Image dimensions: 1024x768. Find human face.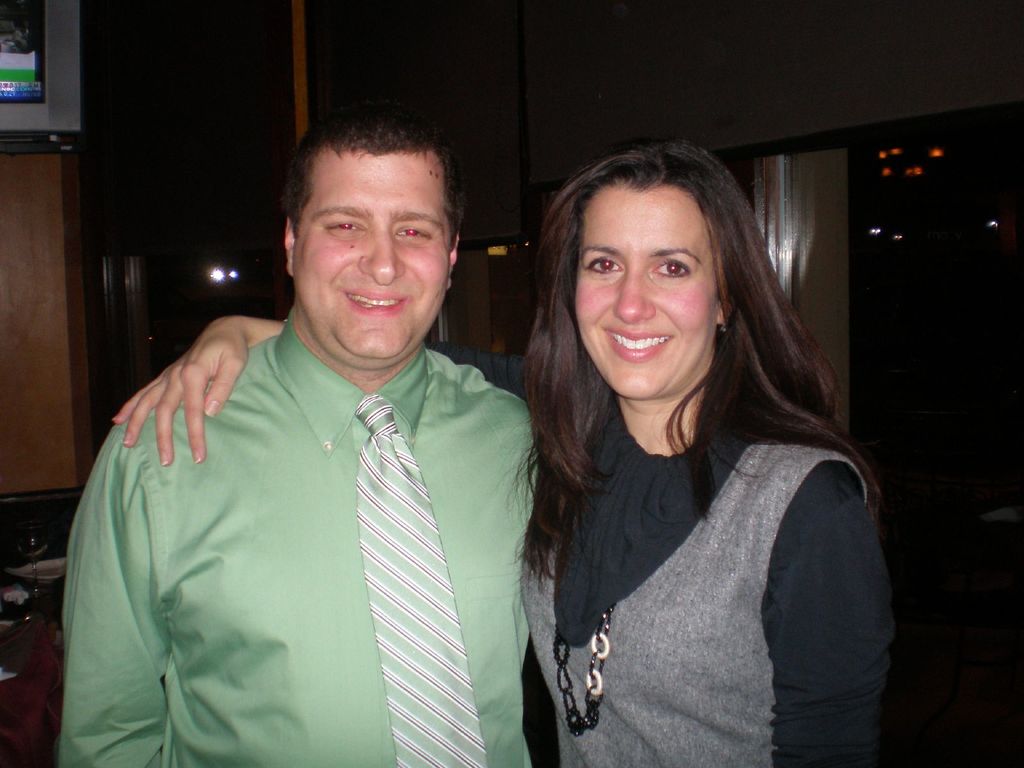
box(570, 189, 717, 399).
